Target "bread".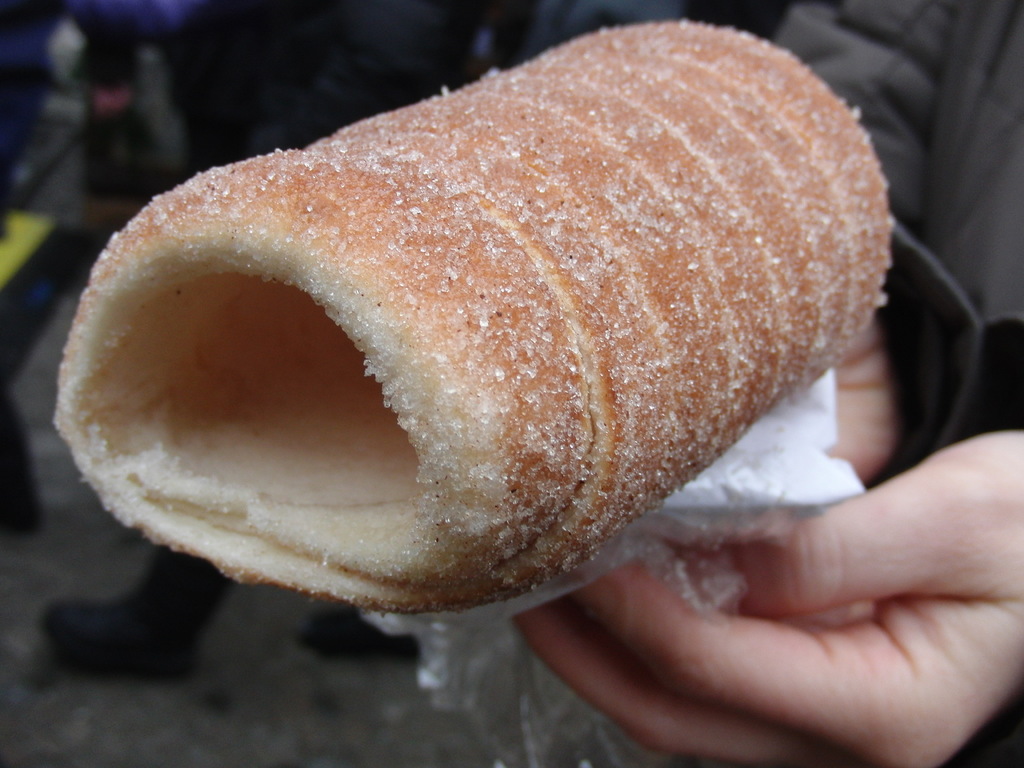
Target region: Rect(51, 17, 889, 621).
